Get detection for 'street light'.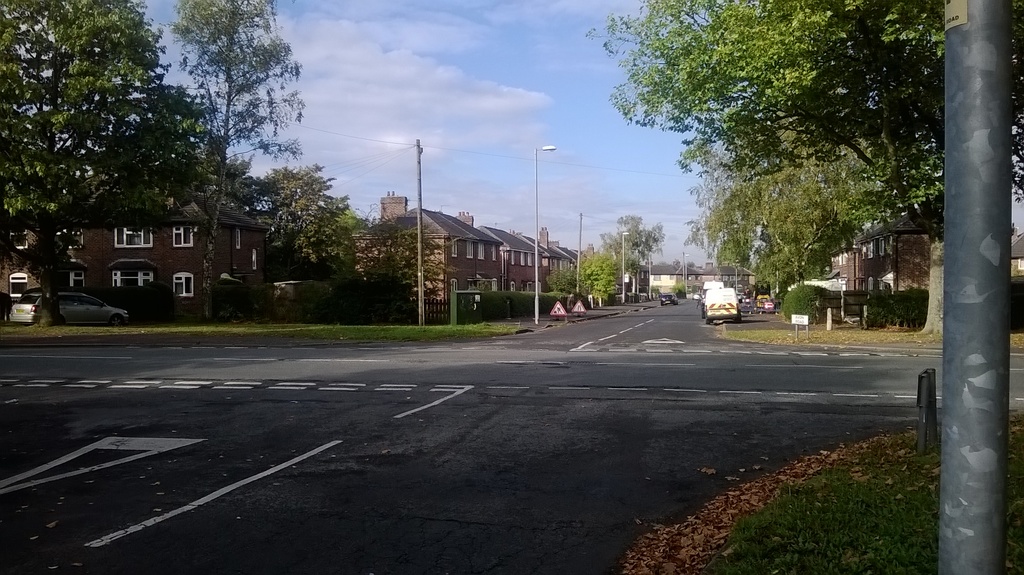
Detection: detection(622, 230, 630, 302).
